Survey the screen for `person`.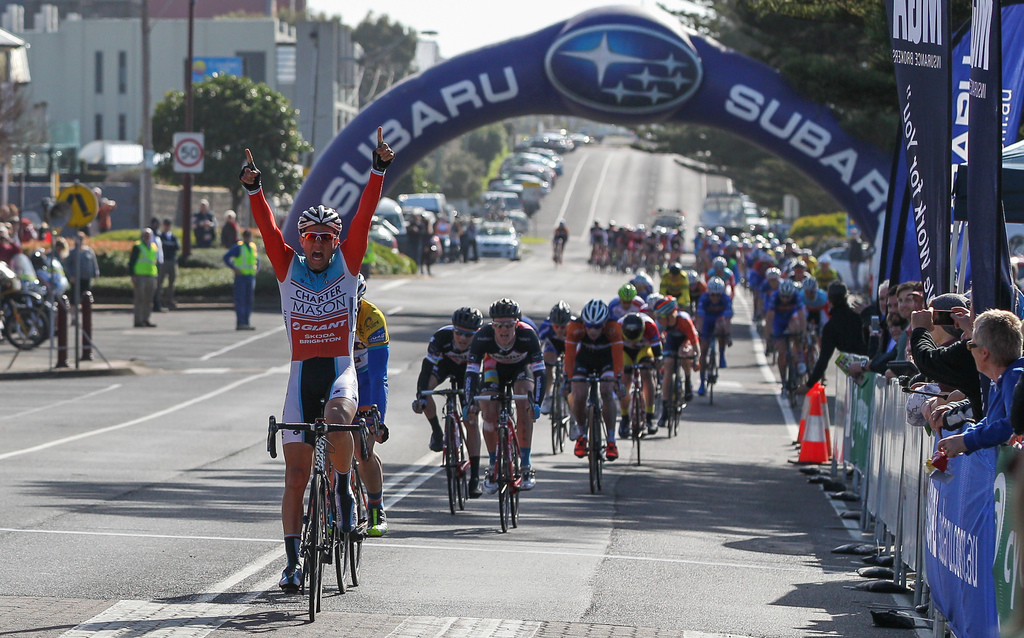
Survey found: (213, 208, 251, 253).
